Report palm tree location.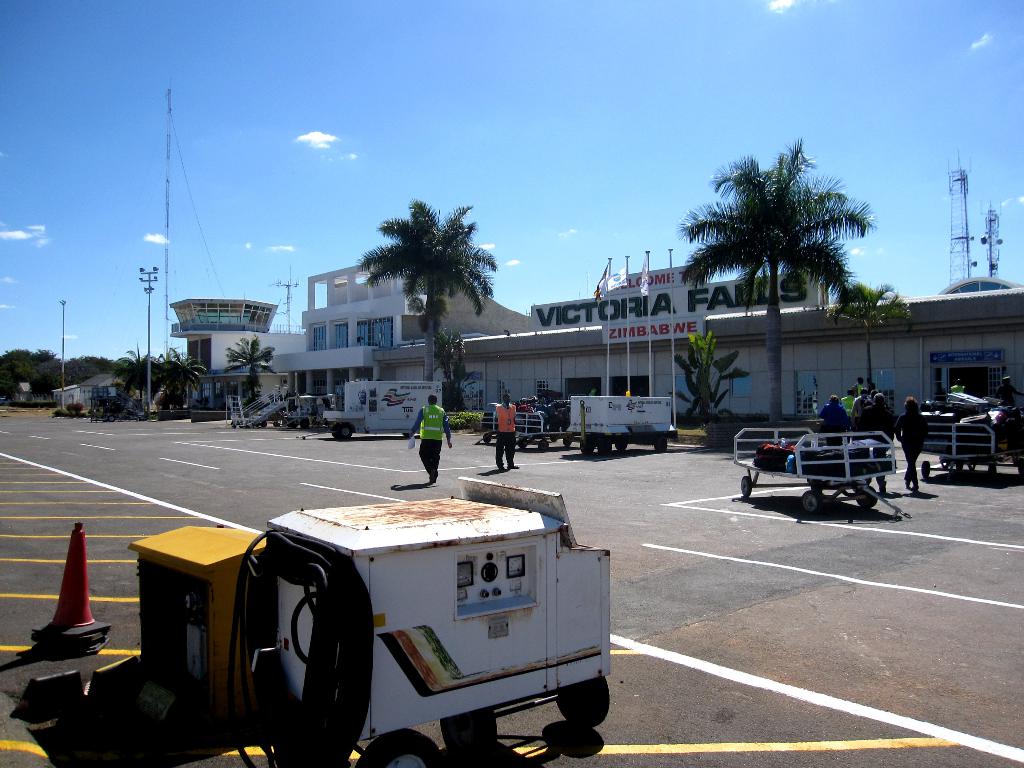
Report: 360,205,479,422.
